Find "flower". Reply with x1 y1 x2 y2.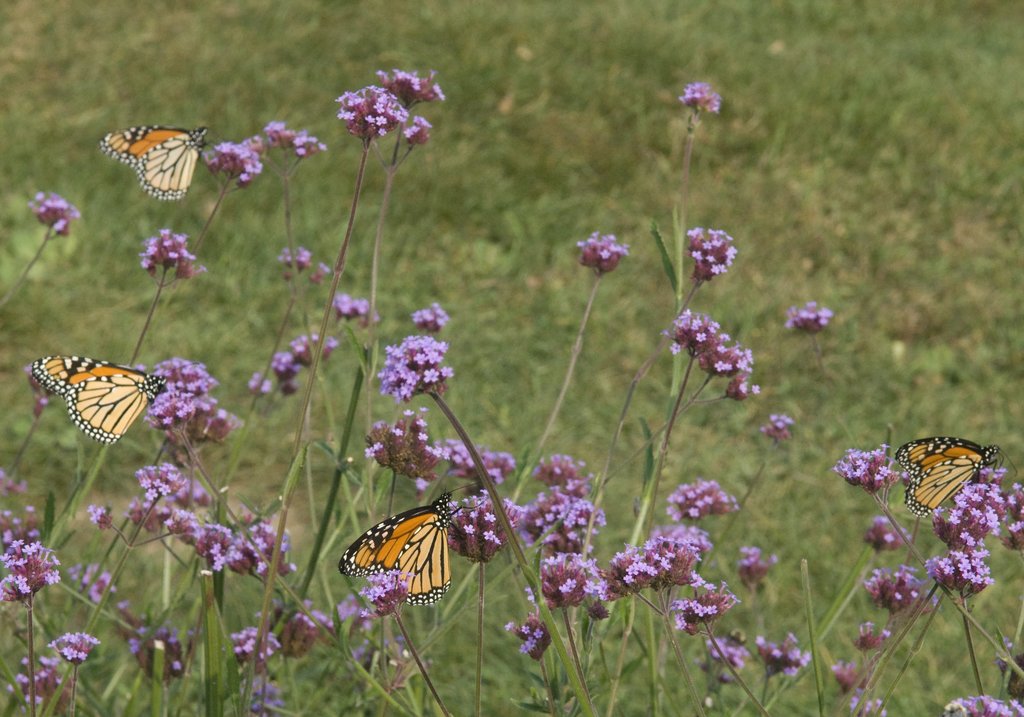
335 81 407 145.
